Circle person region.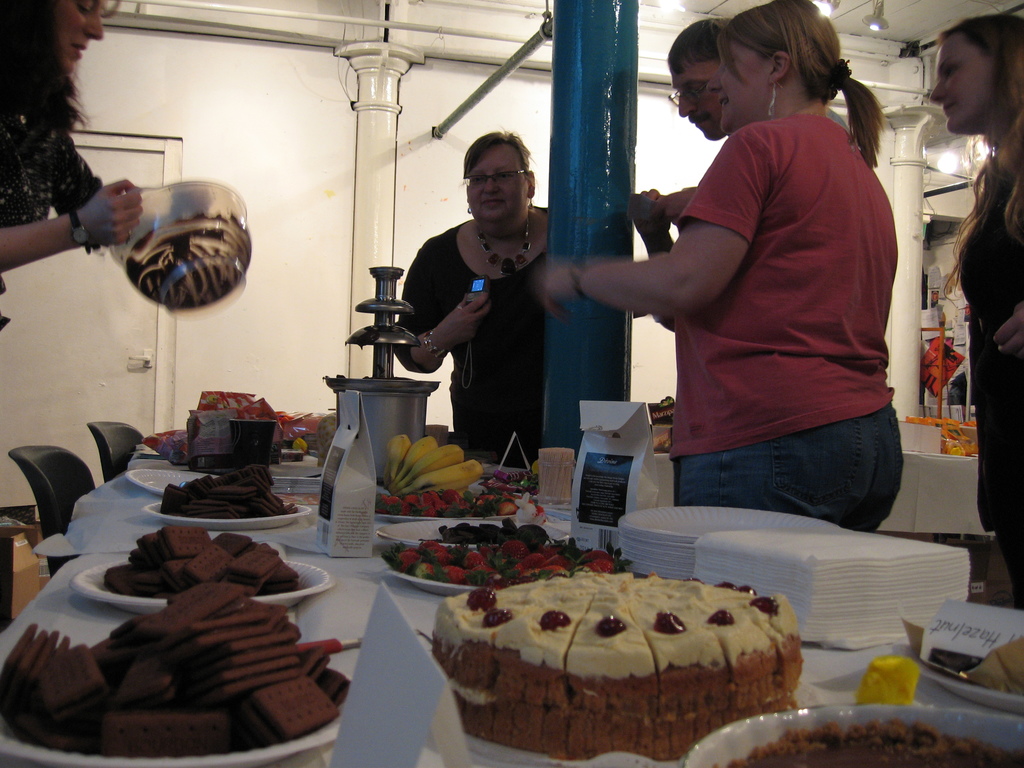
Region: detection(530, 0, 909, 531).
